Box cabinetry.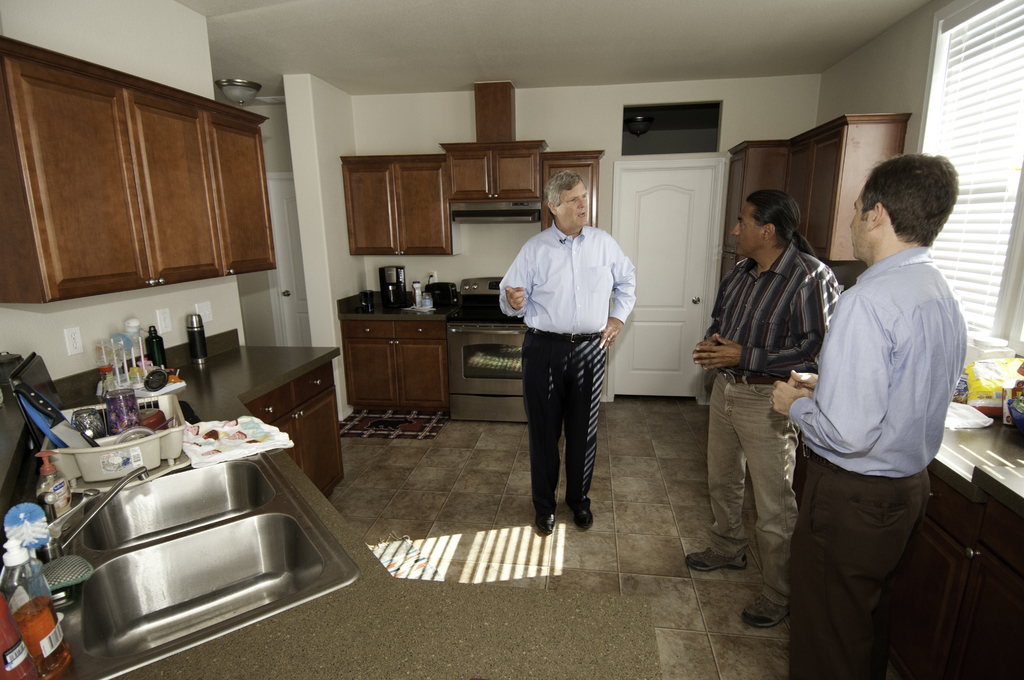
box=[534, 155, 602, 232].
